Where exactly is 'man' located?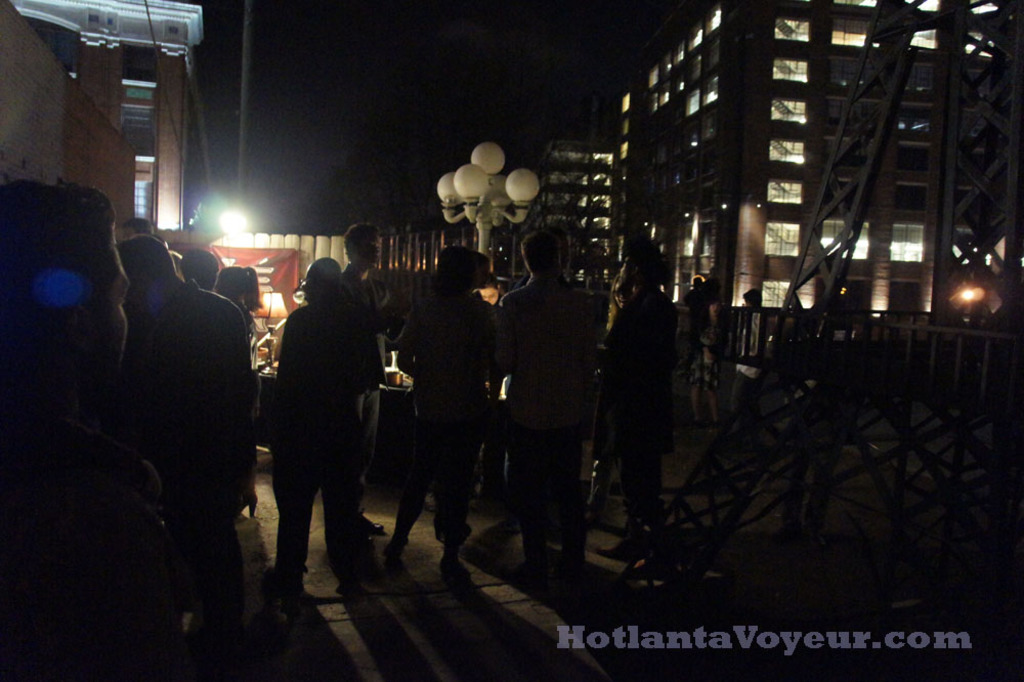
Its bounding box is bbox=[492, 222, 598, 582].
